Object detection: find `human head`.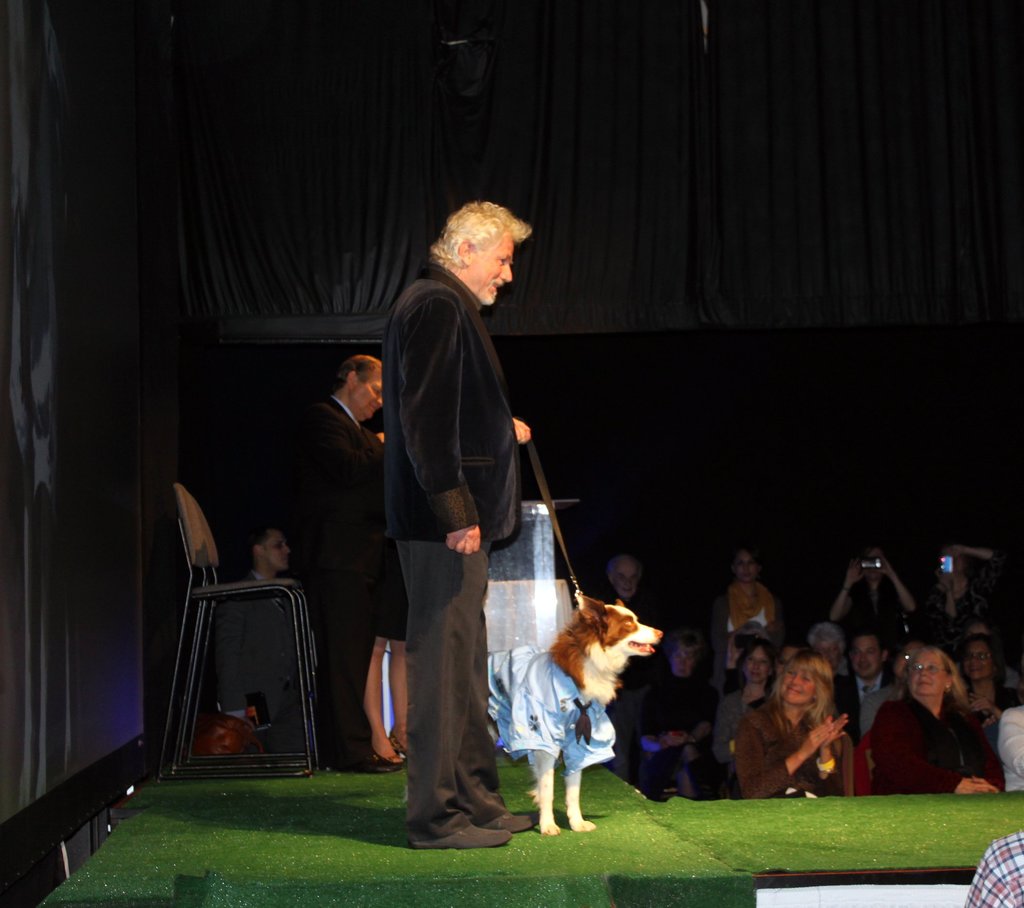
x1=334, y1=354, x2=381, y2=419.
